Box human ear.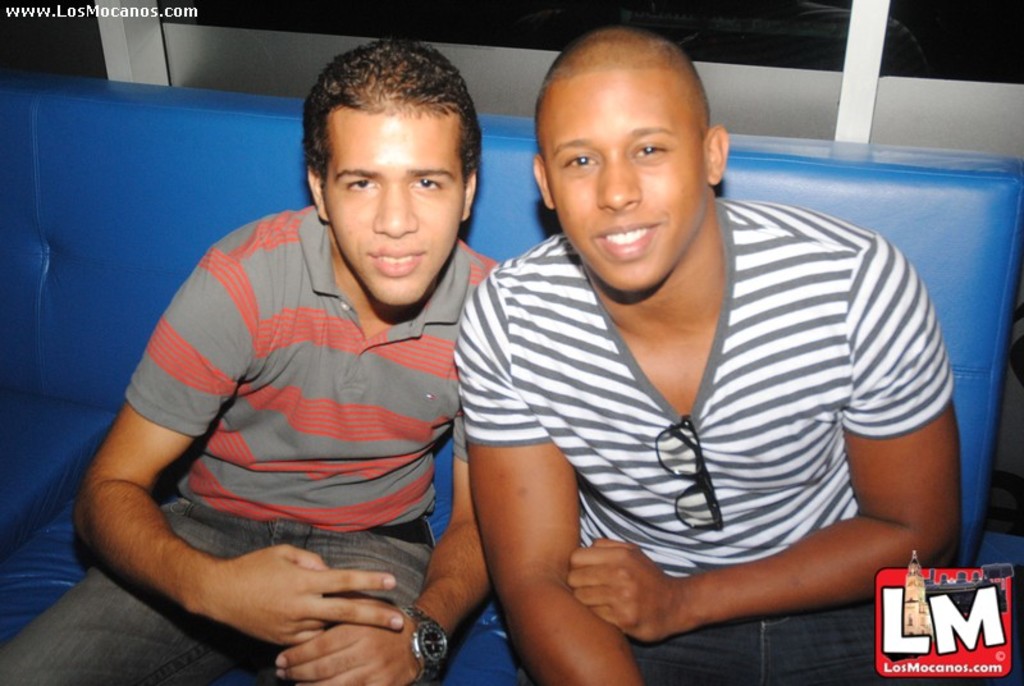
<bbox>303, 165, 332, 223</bbox>.
